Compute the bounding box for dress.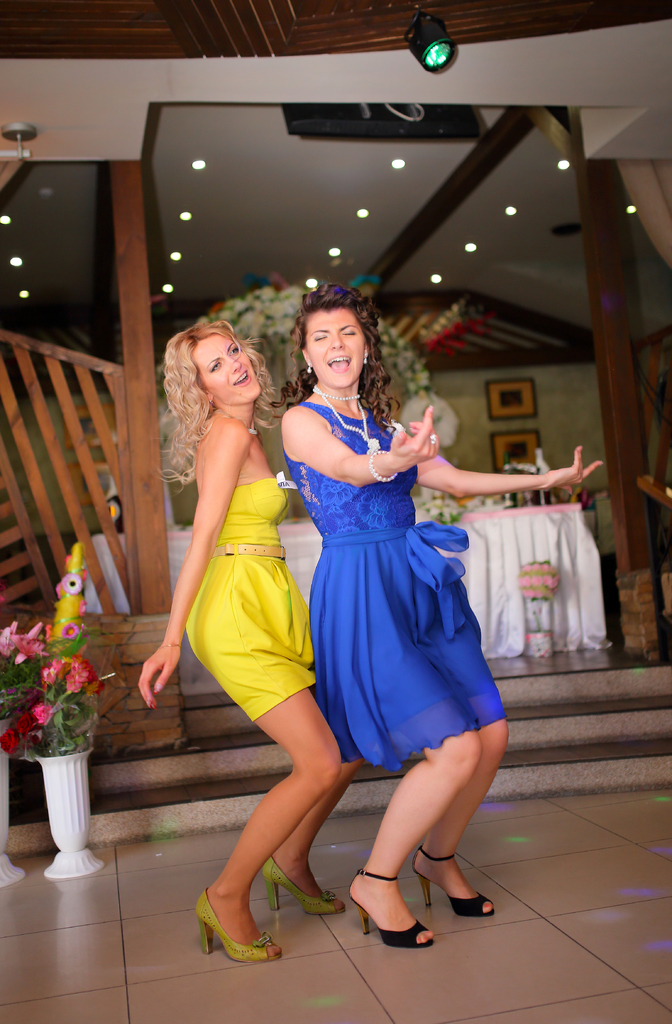
crop(183, 475, 318, 721).
